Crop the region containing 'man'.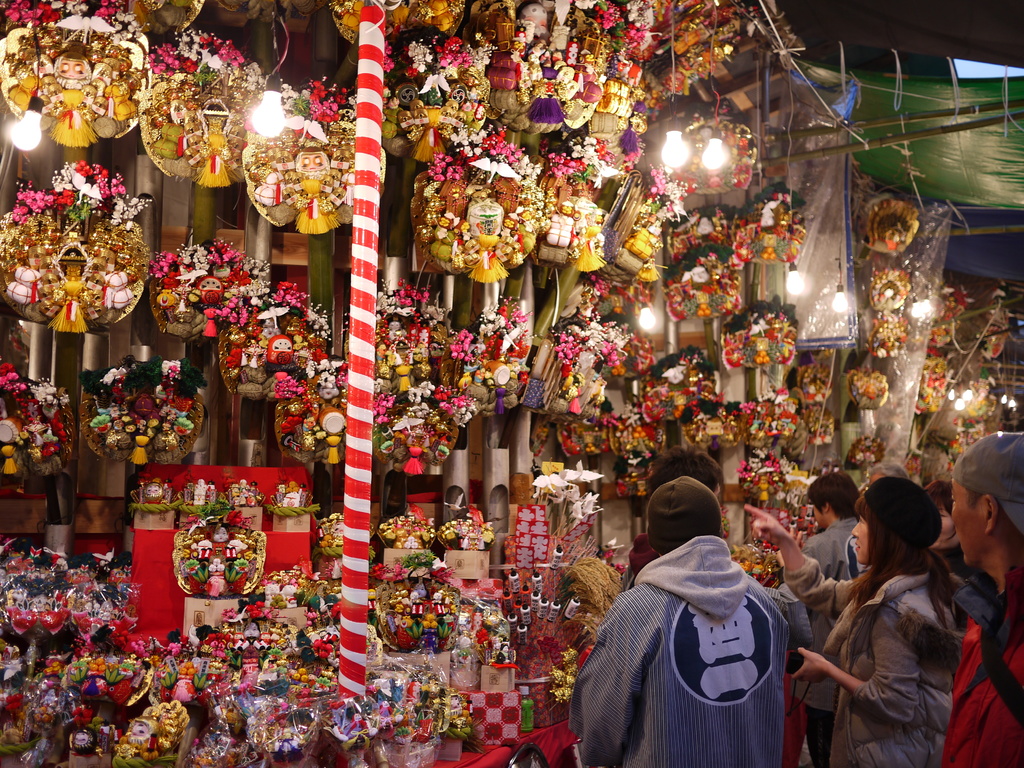
Crop region: [x1=796, y1=472, x2=872, y2=767].
